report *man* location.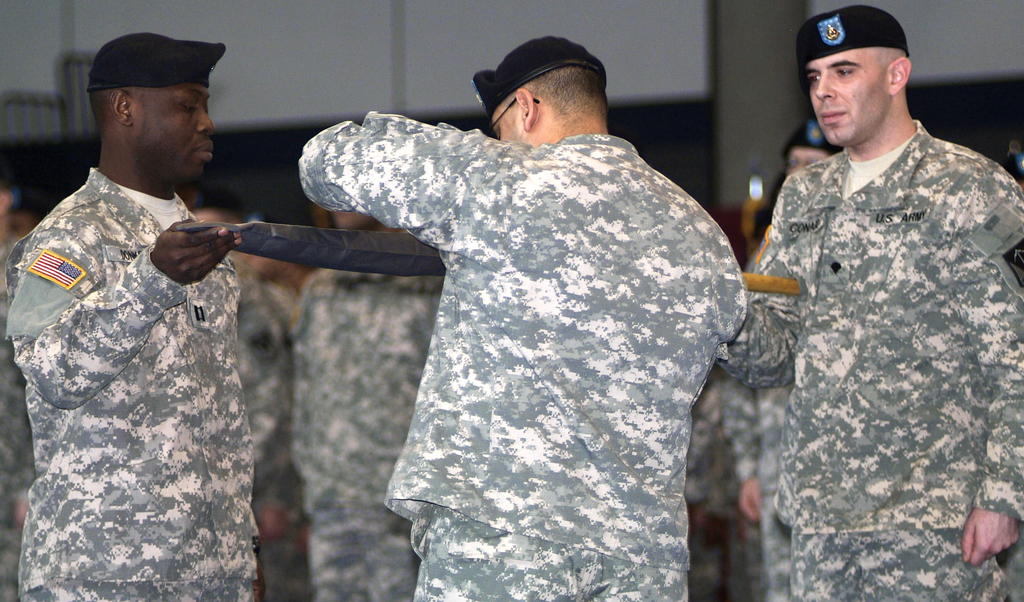
Report: x1=0 y1=35 x2=246 y2=601.
